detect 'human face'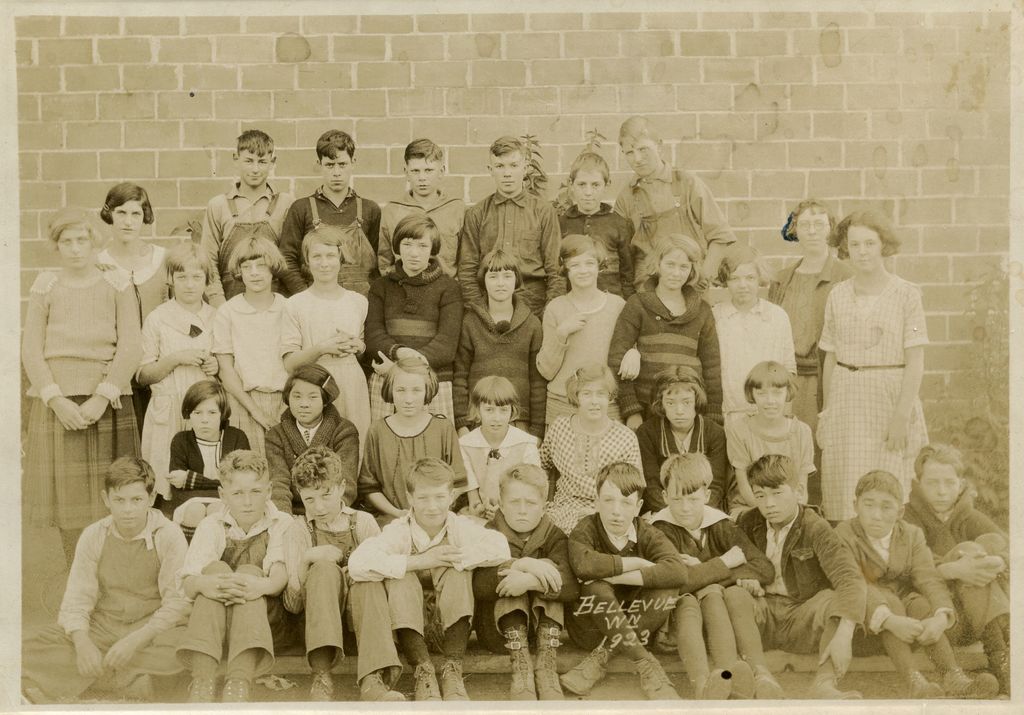
bbox=[228, 468, 270, 520]
